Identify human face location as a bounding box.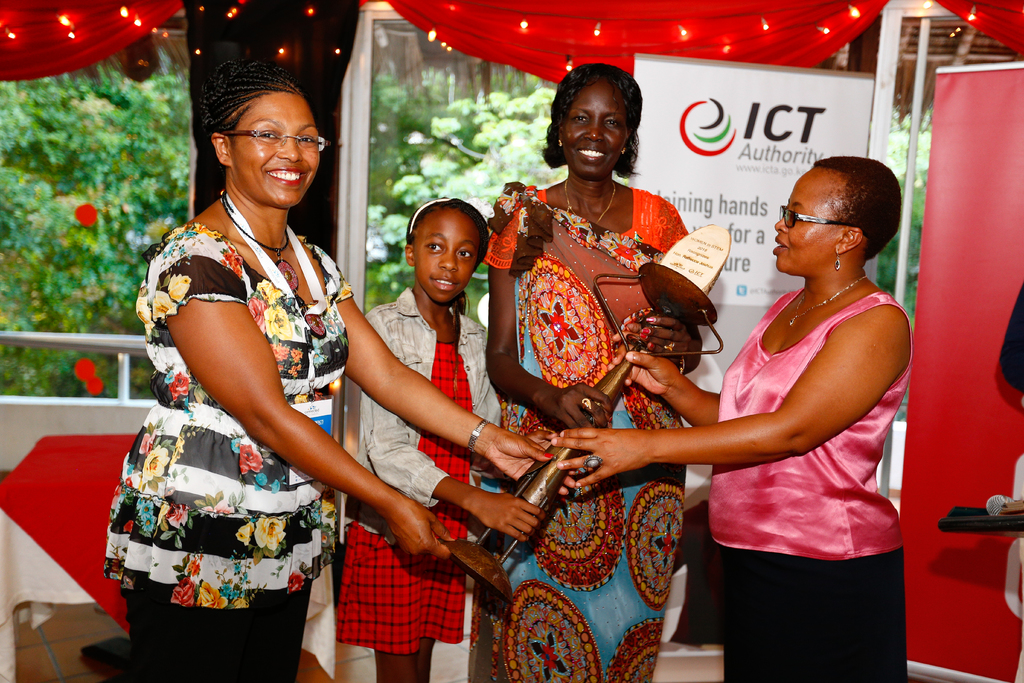
region(560, 78, 627, 179).
